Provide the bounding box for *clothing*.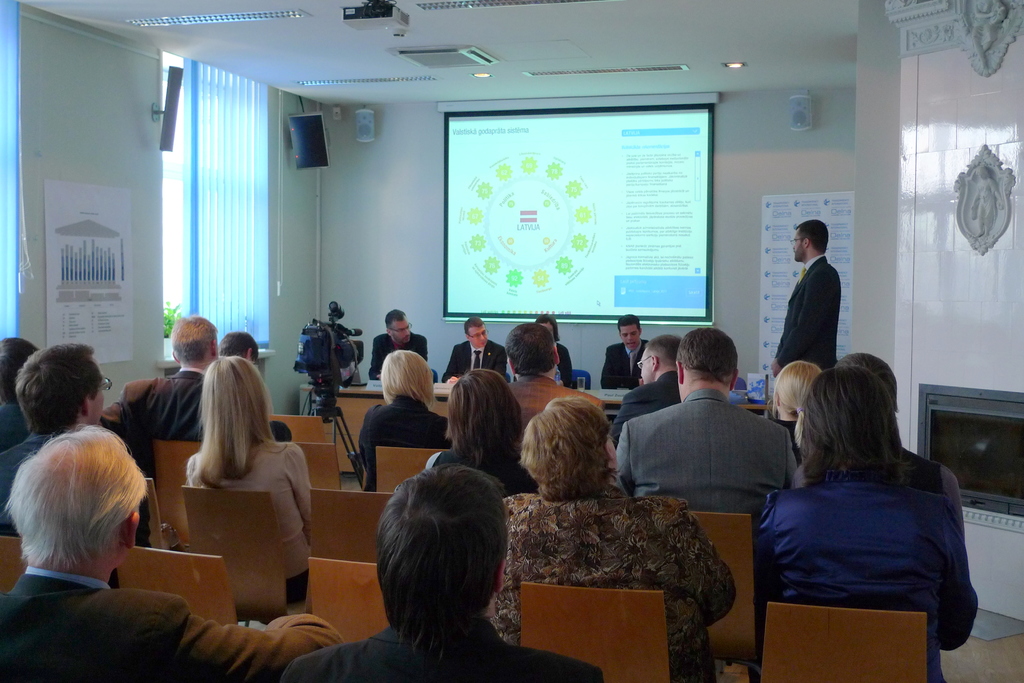
{"left": 0, "top": 428, "right": 55, "bottom": 535}.
